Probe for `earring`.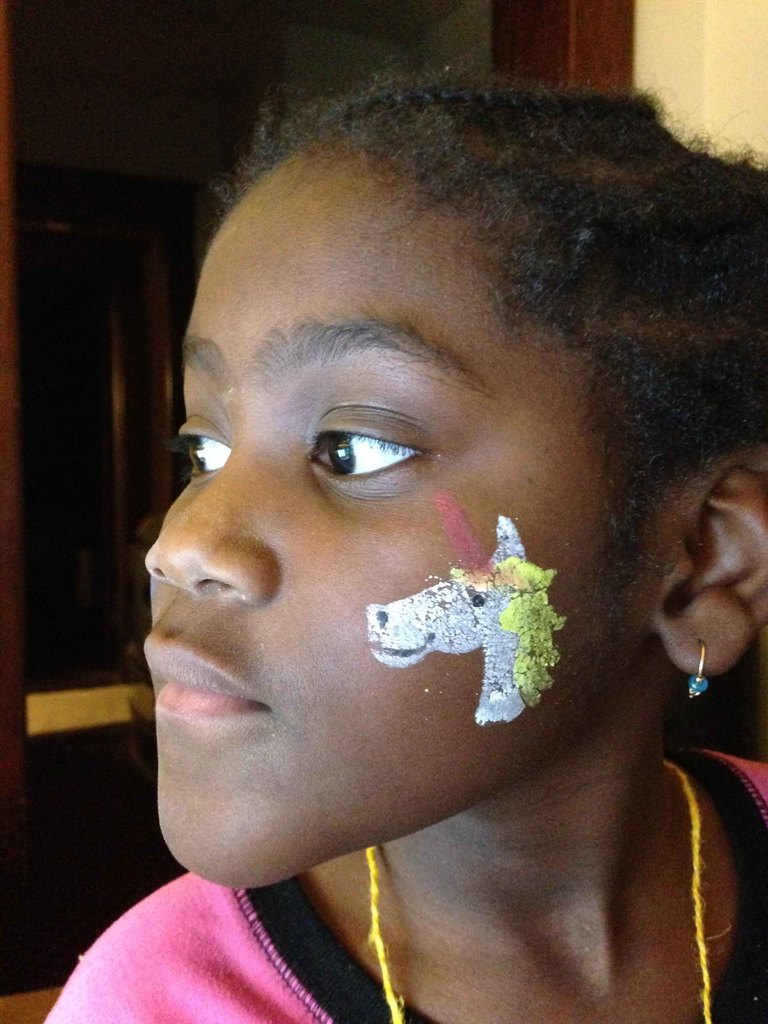
Probe result: rect(684, 641, 708, 700).
